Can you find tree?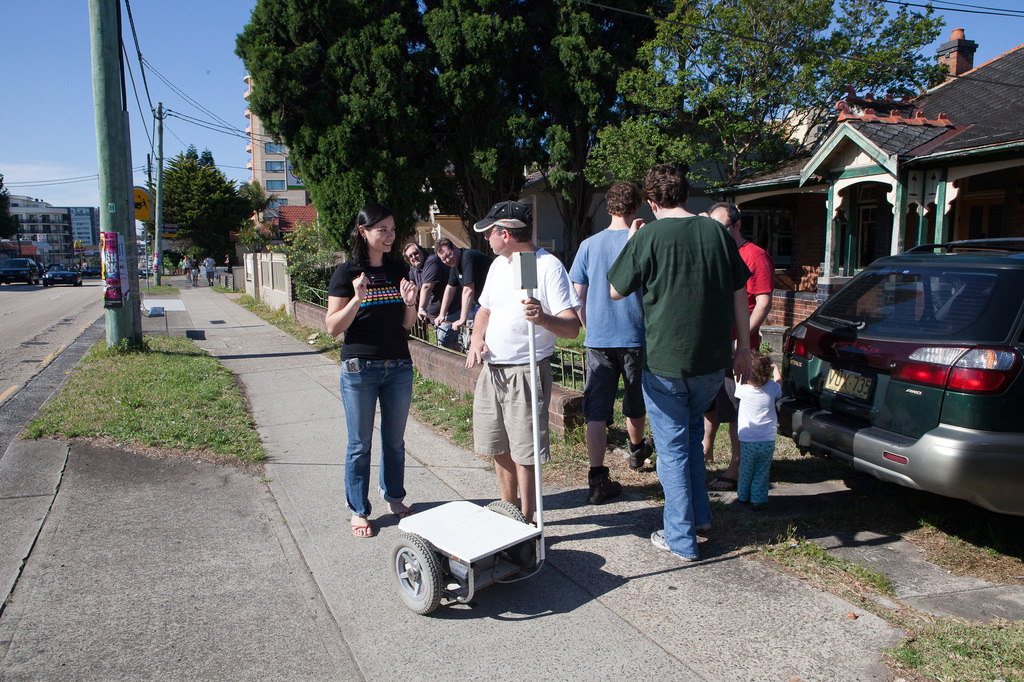
Yes, bounding box: bbox=[0, 177, 33, 245].
